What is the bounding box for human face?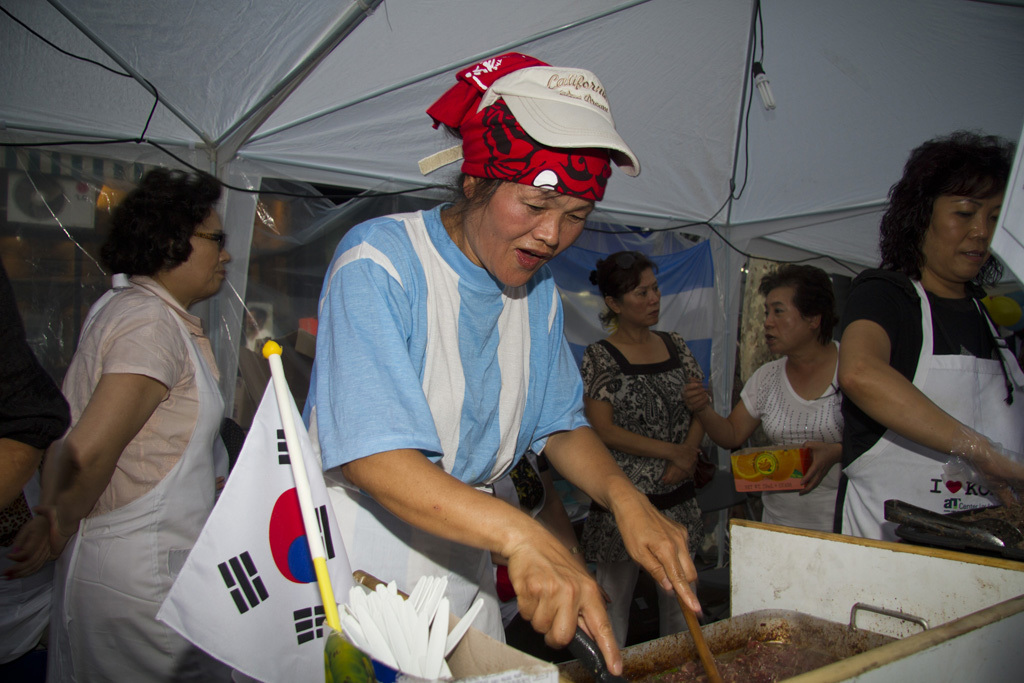
187, 193, 235, 310.
